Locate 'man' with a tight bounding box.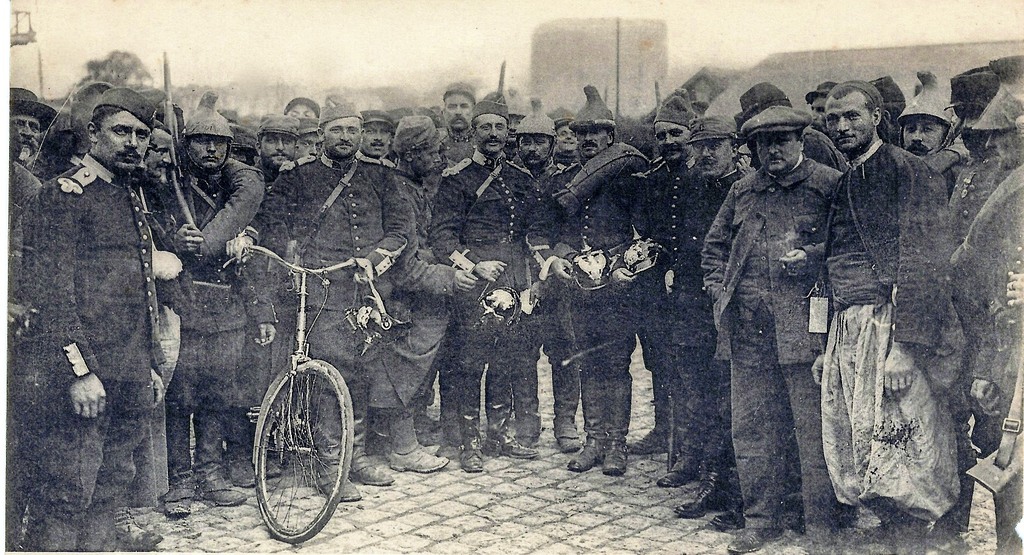
253:104:416:484.
